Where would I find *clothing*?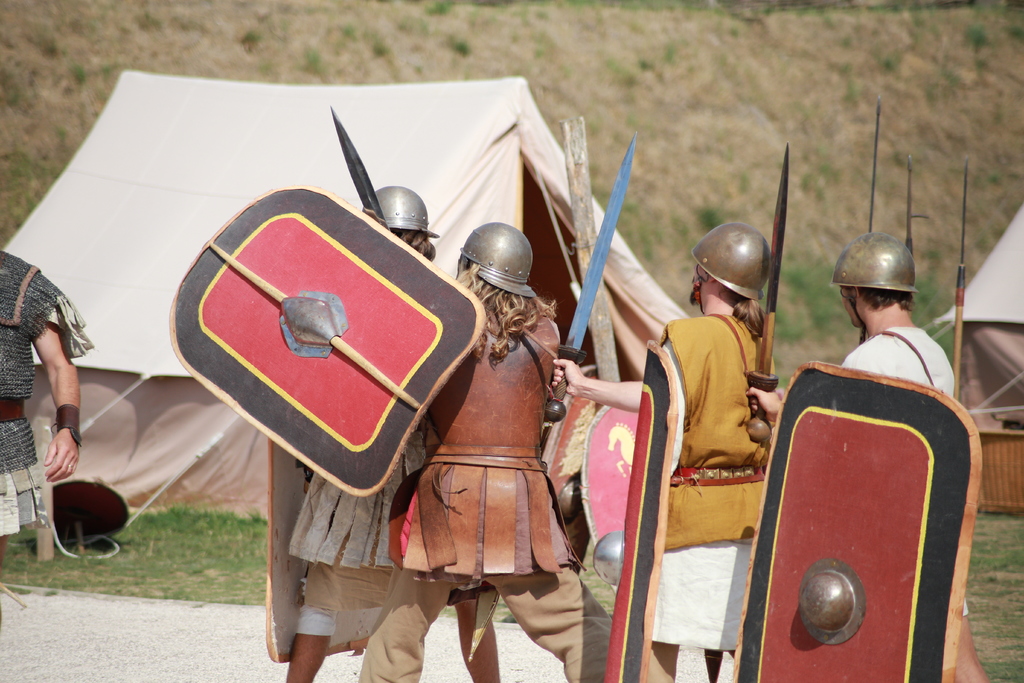
At BBox(656, 313, 773, 652).
